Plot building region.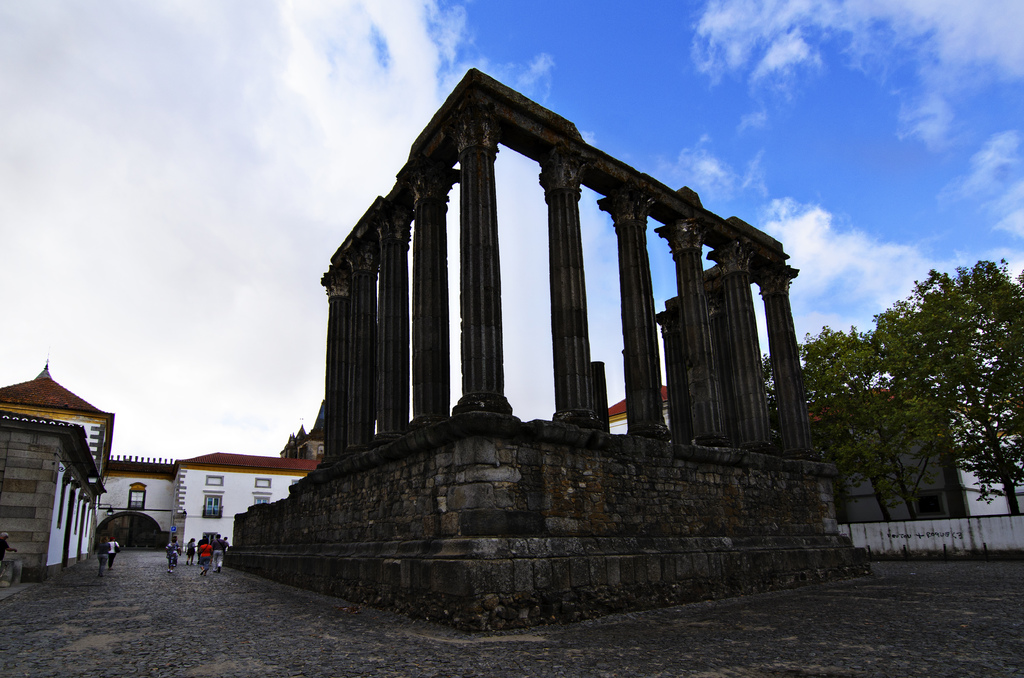
Plotted at 95/451/327/561.
